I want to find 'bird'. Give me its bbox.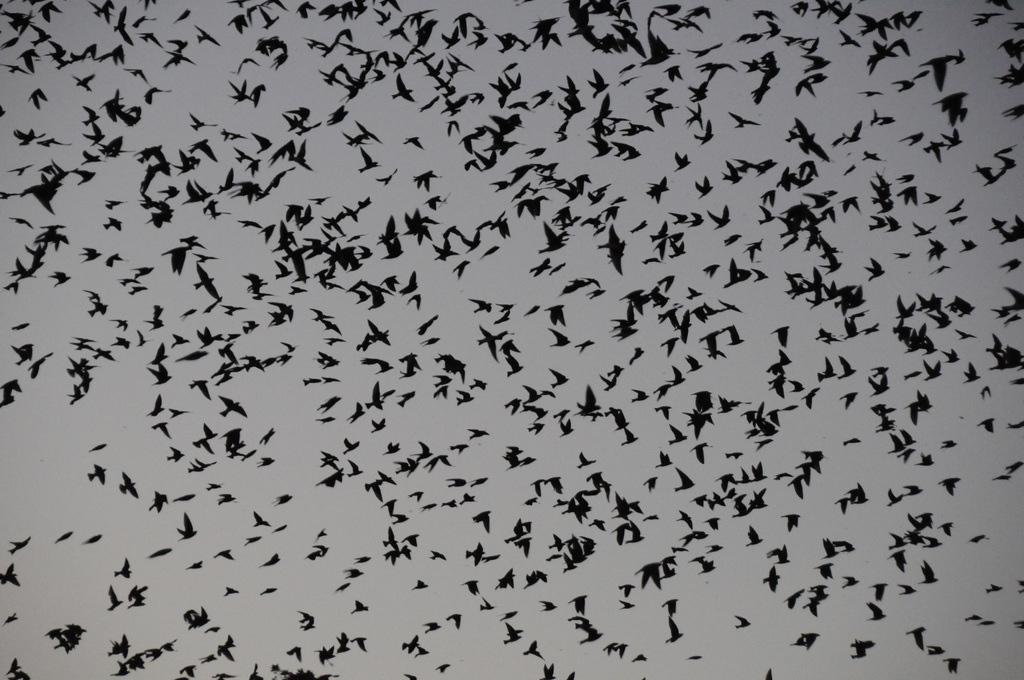
crop(148, 490, 168, 514).
